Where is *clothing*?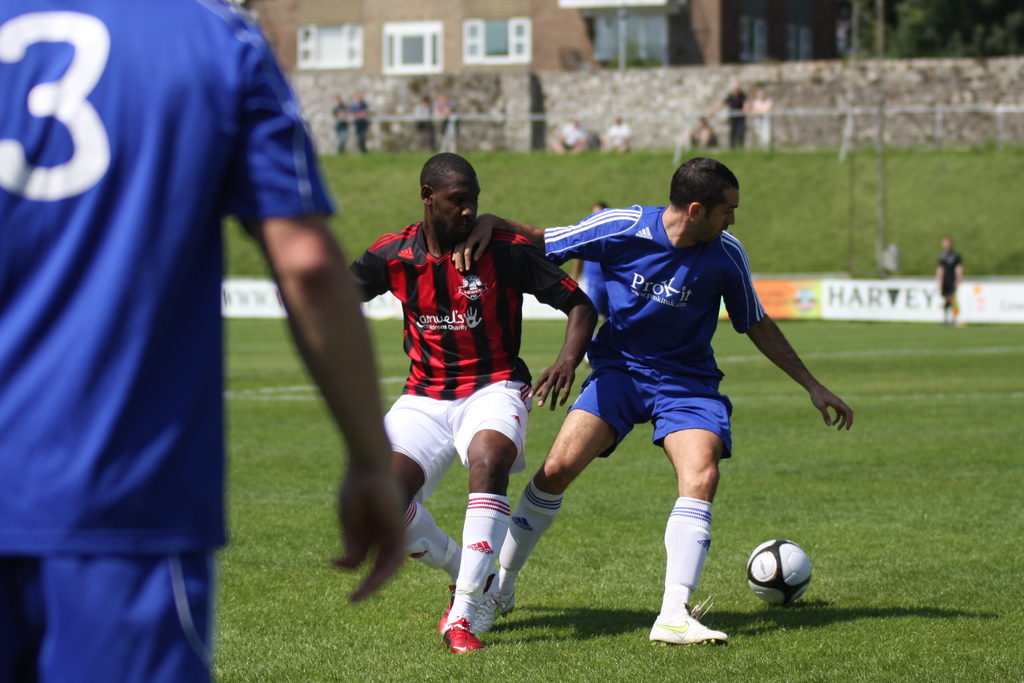
<box>541,202,766,462</box>.
